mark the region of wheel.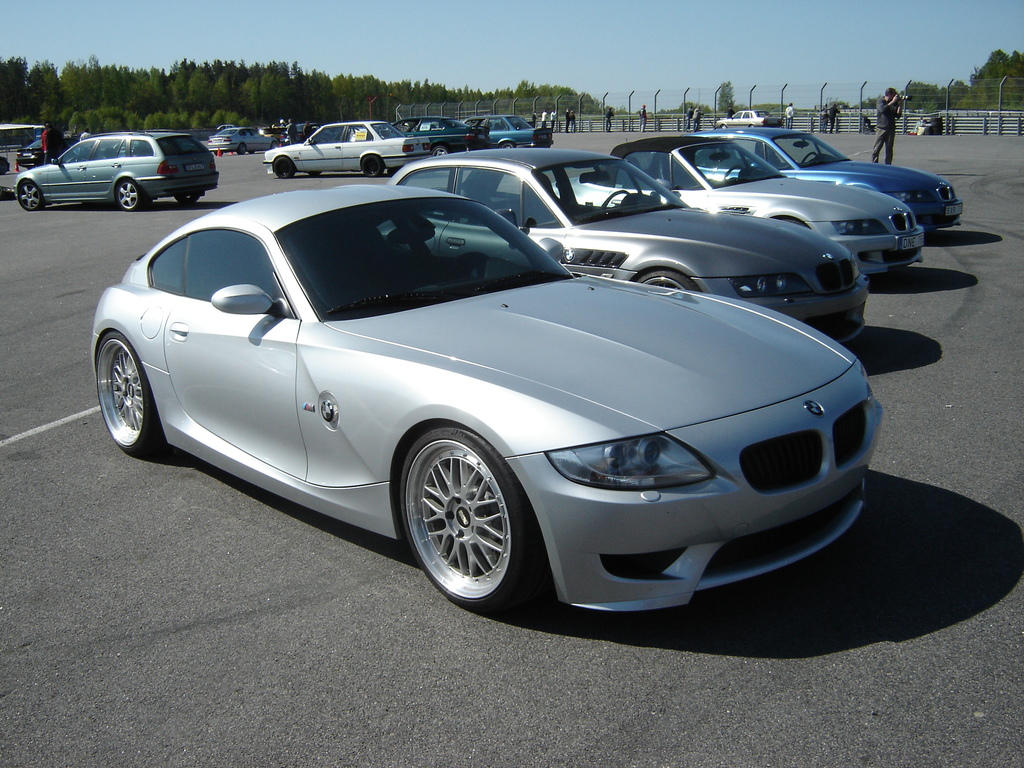
Region: (18, 181, 45, 209).
